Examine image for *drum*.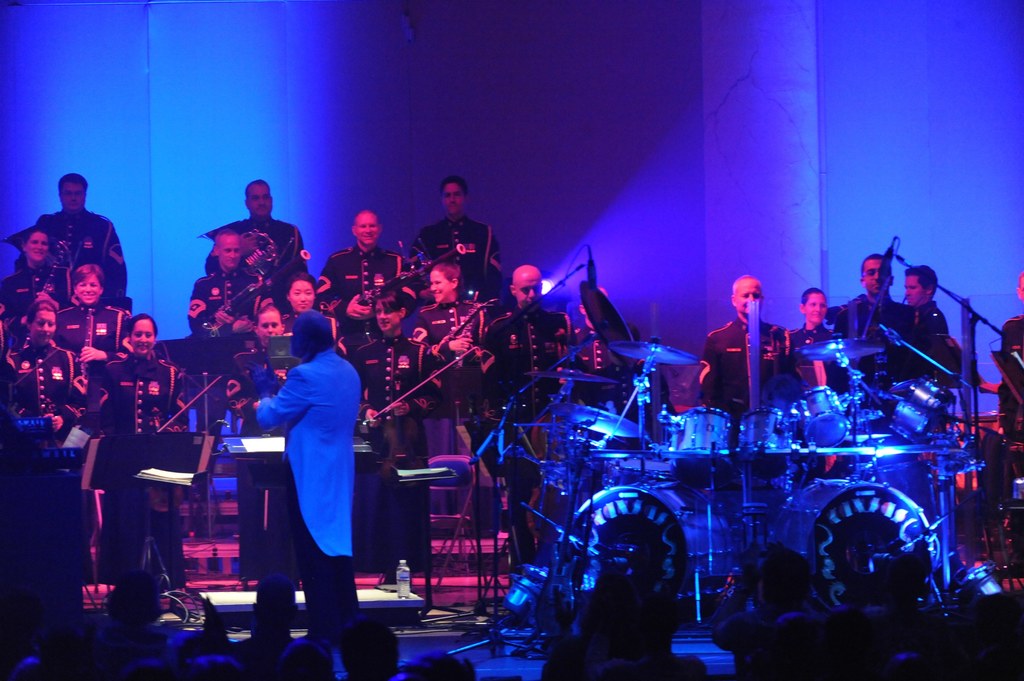
Examination result: (771, 481, 939, 613).
